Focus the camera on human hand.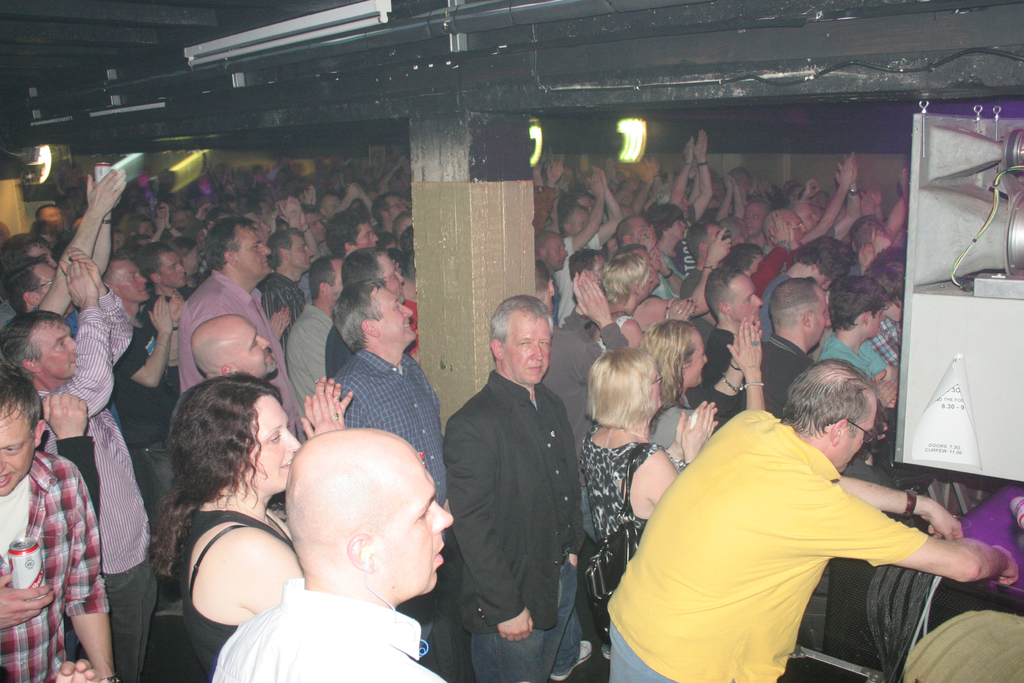
Focus region: bbox(271, 310, 287, 344).
